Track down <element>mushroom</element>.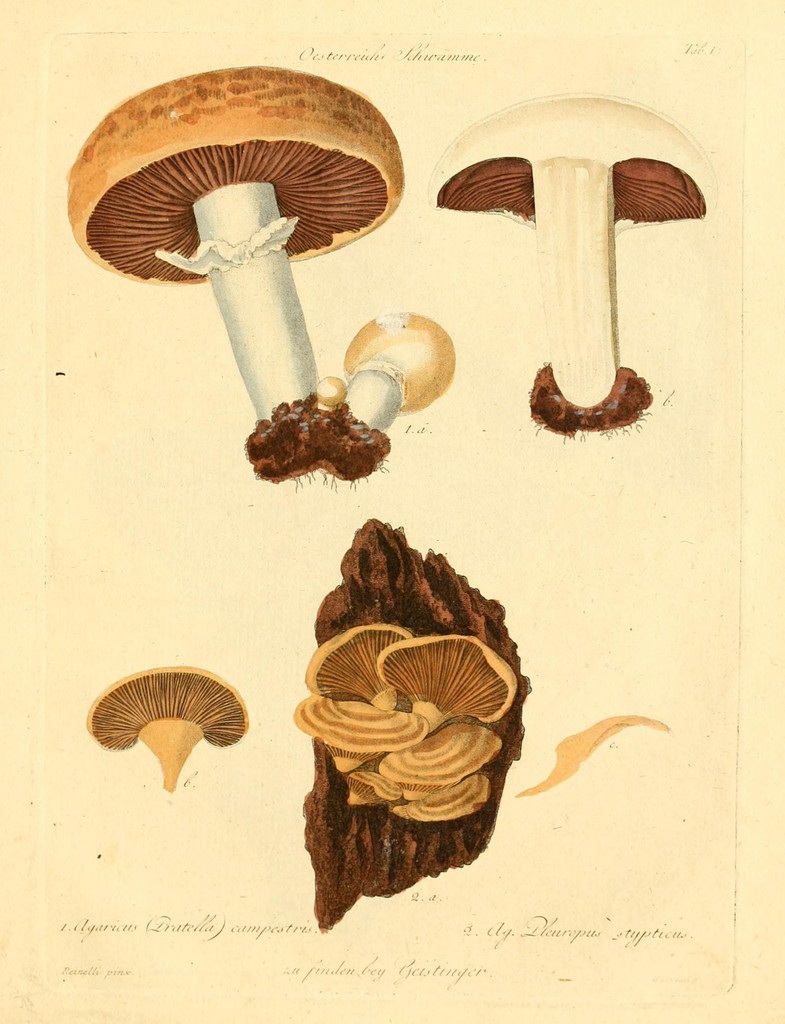
Tracked to BBox(68, 73, 428, 493).
